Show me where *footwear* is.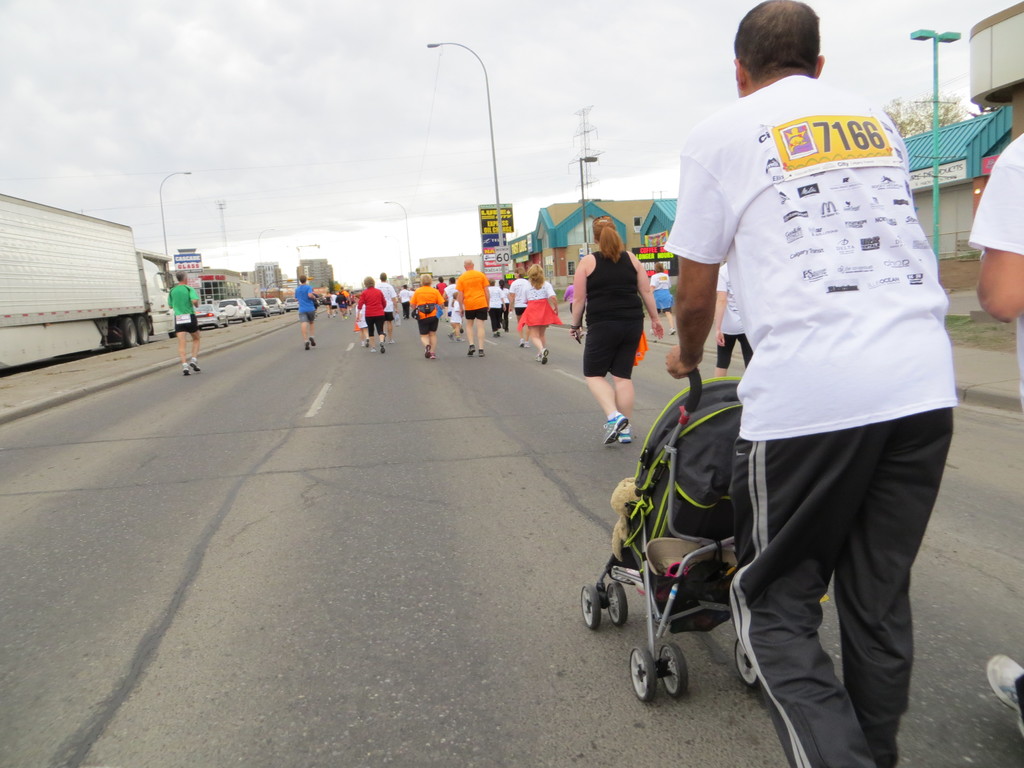
*footwear* is at <bbox>669, 327, 678, 337</bbox>.
